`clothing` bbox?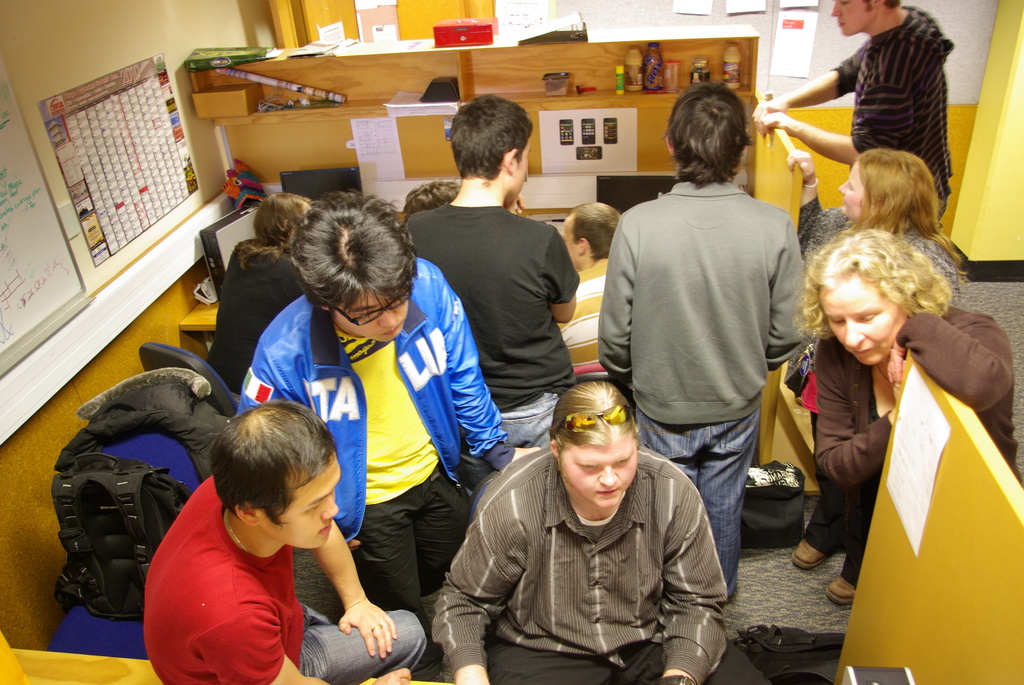
rect(827, 8, 979, 233)
